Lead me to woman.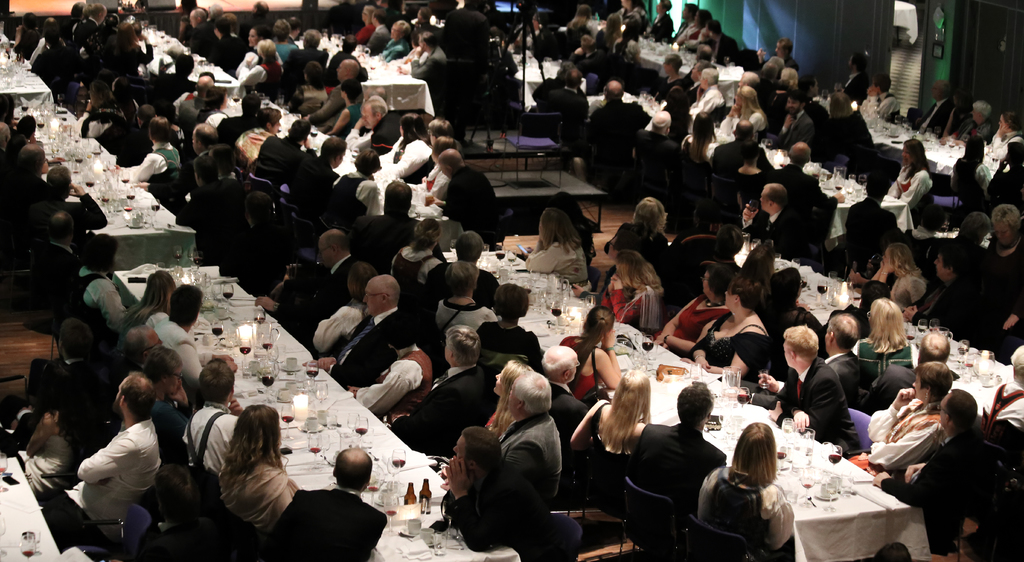
Lead to 191,404,308,549.
